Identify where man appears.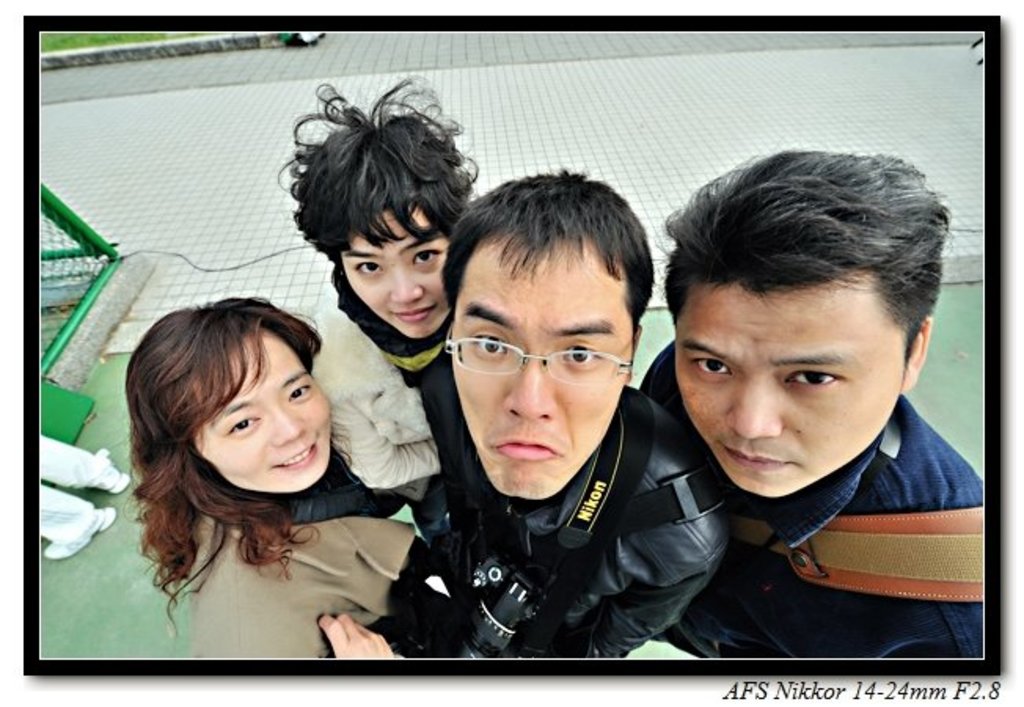
Appears at 540/149/993/672.
